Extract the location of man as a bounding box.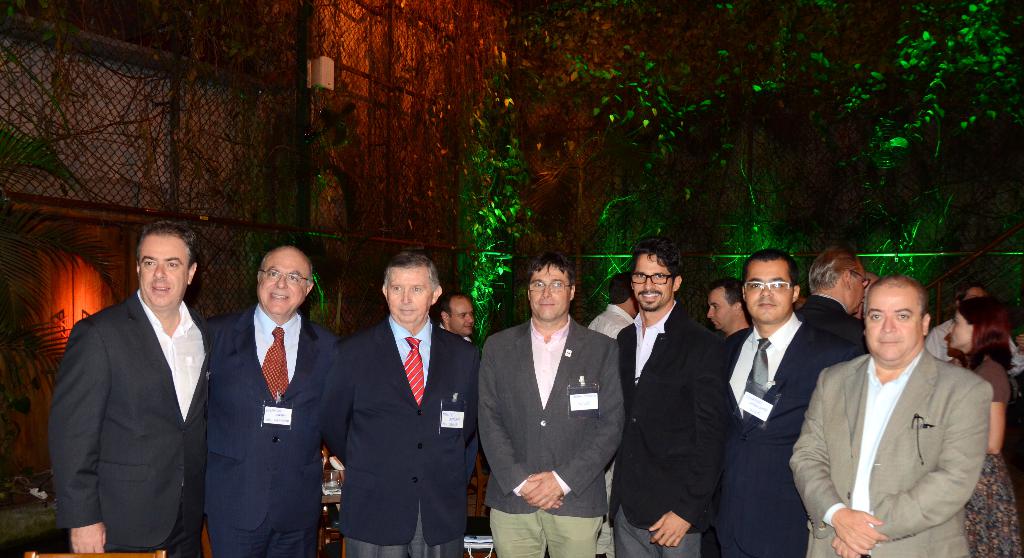
select_region(707, 279, 751, 354).
